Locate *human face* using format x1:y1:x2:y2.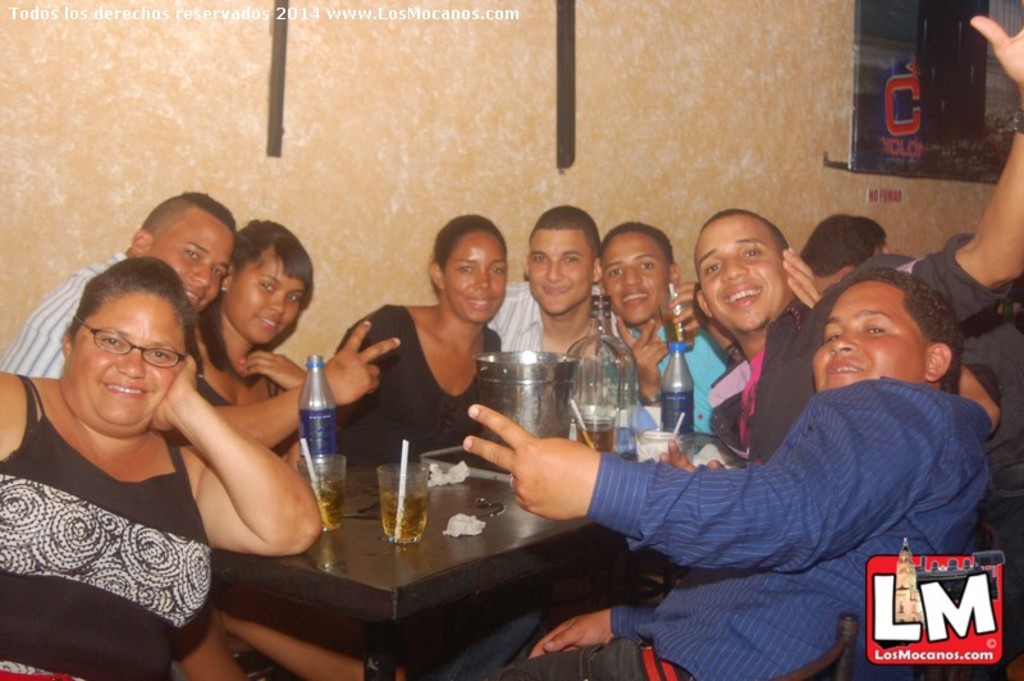
223:252:306:346.
